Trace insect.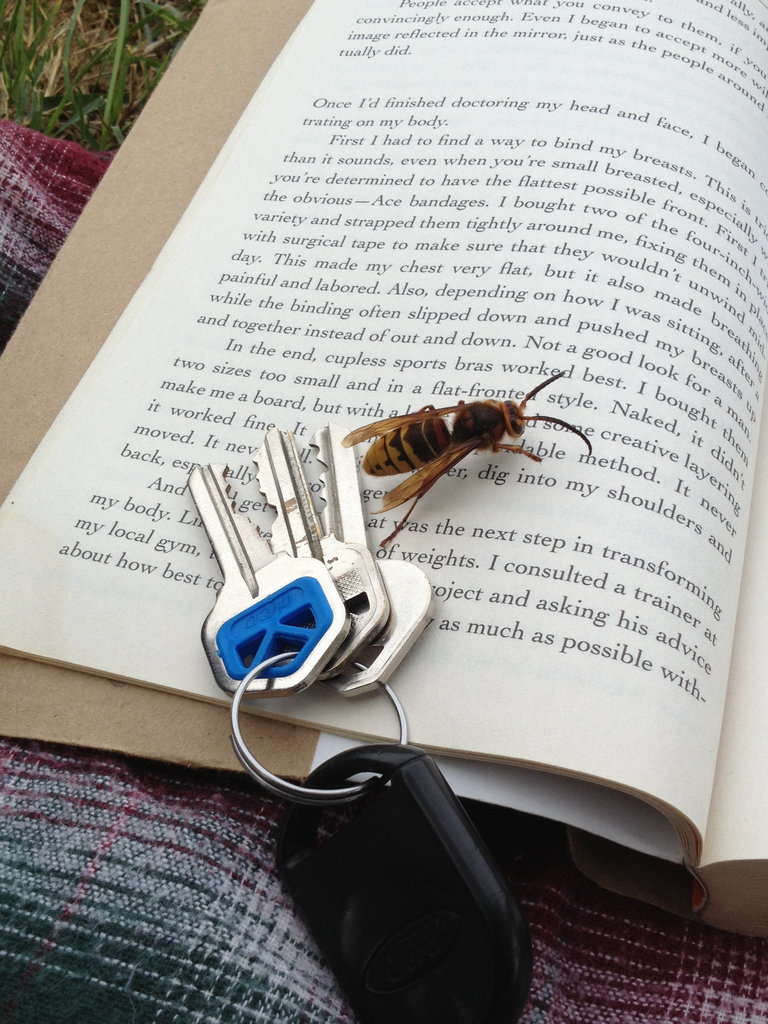
Traced to BBox(340, 367, 591, 547).
